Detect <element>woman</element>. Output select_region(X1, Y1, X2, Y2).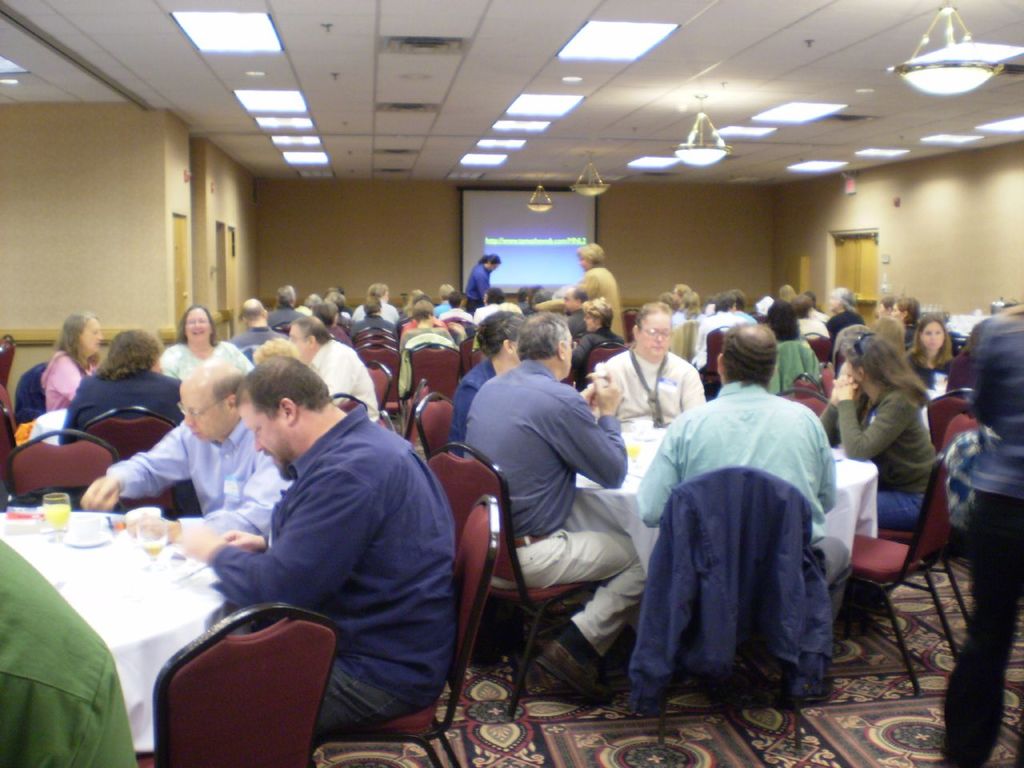
select_region(38, 310, 108, 414).
